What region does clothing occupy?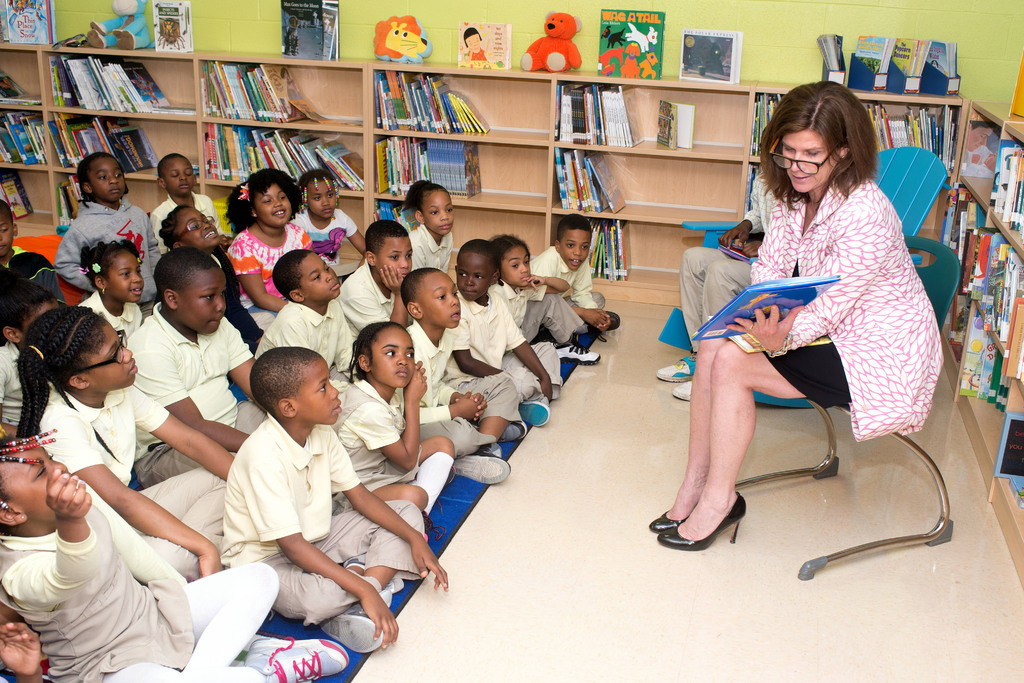
bbox=[78, 292, 143, 338].
